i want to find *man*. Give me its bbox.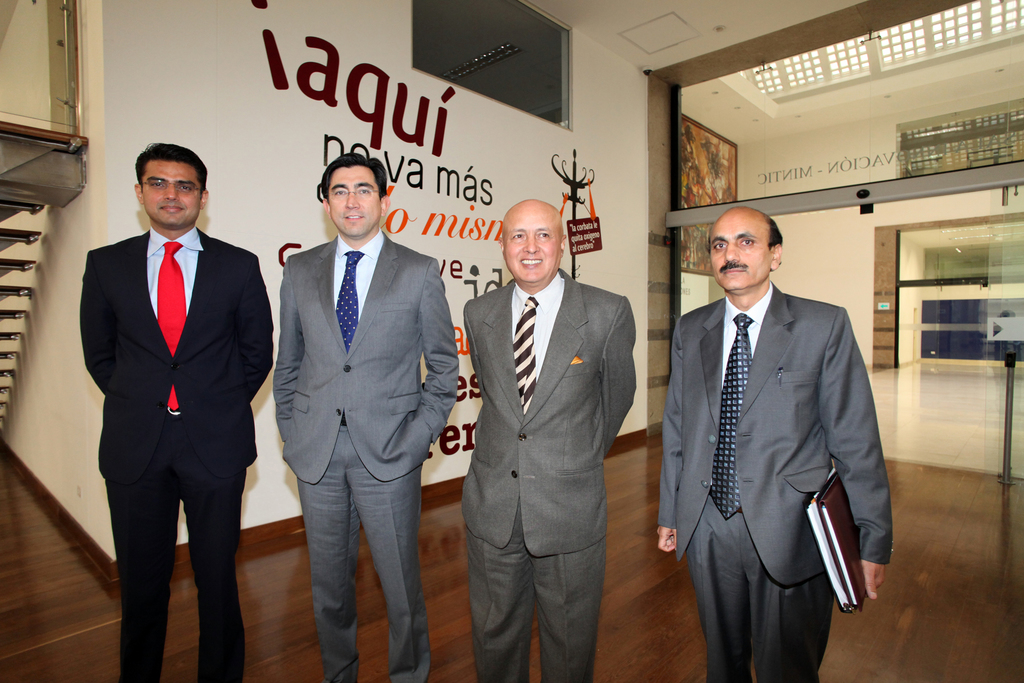
(x1=661, y1=175, x2=893, y2=673).
